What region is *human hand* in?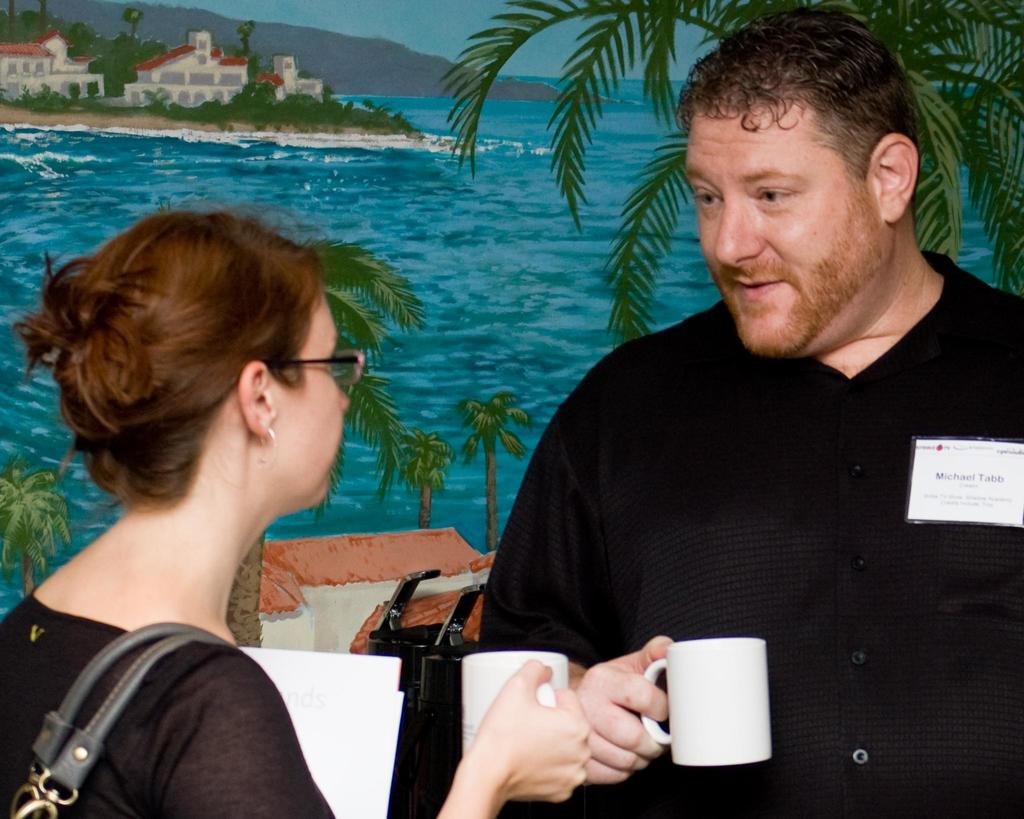
select_region(576, 636, 673, 786).
